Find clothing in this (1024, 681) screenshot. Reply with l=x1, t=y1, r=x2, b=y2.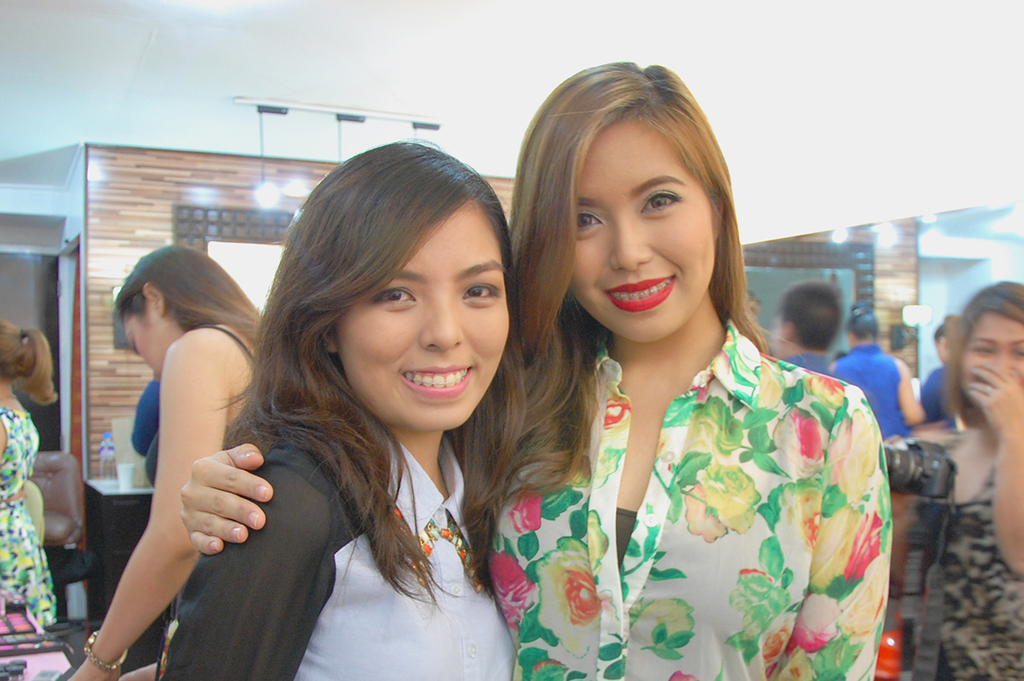
l=908, t=418, r=1015, b=677.
